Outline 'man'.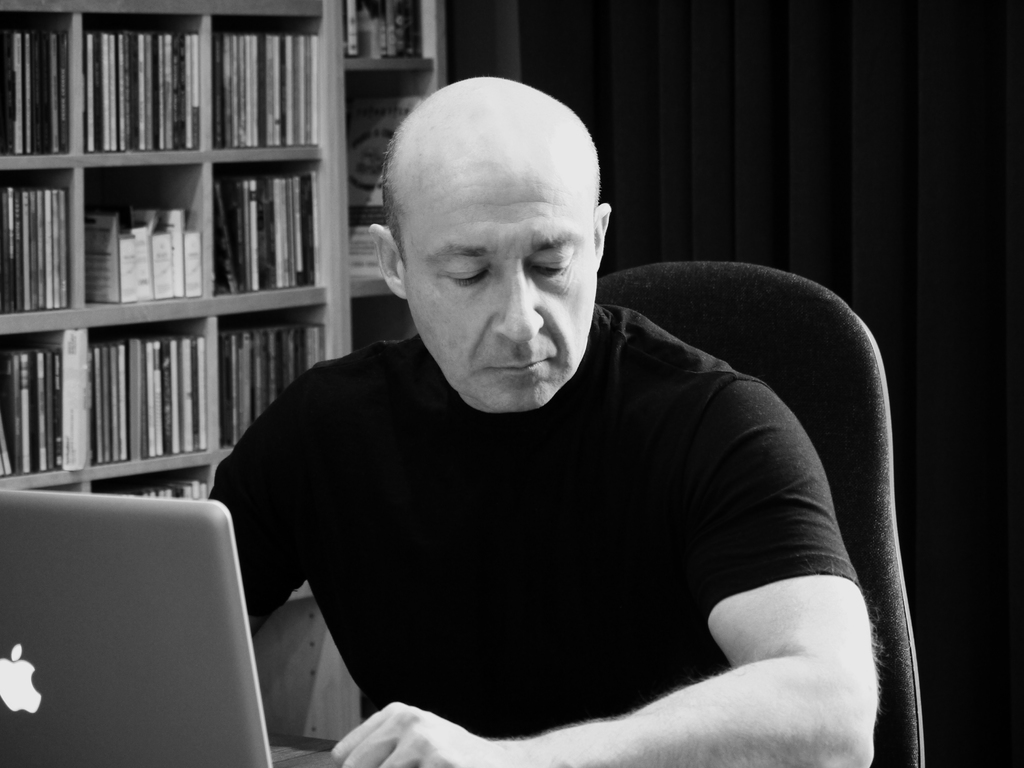
Outline: {"left": 172, "top": 99, "right": 927, "bottom": 757}.
